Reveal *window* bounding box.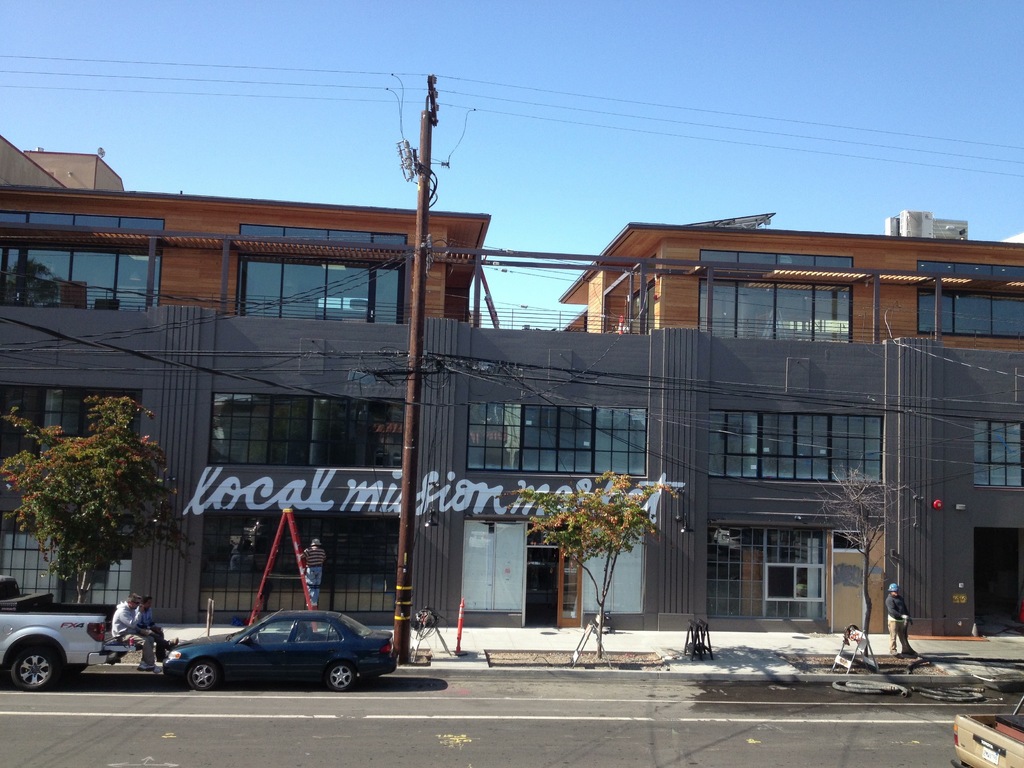
Revealed: x1=0 y1=209 x2=165 y2=308.
